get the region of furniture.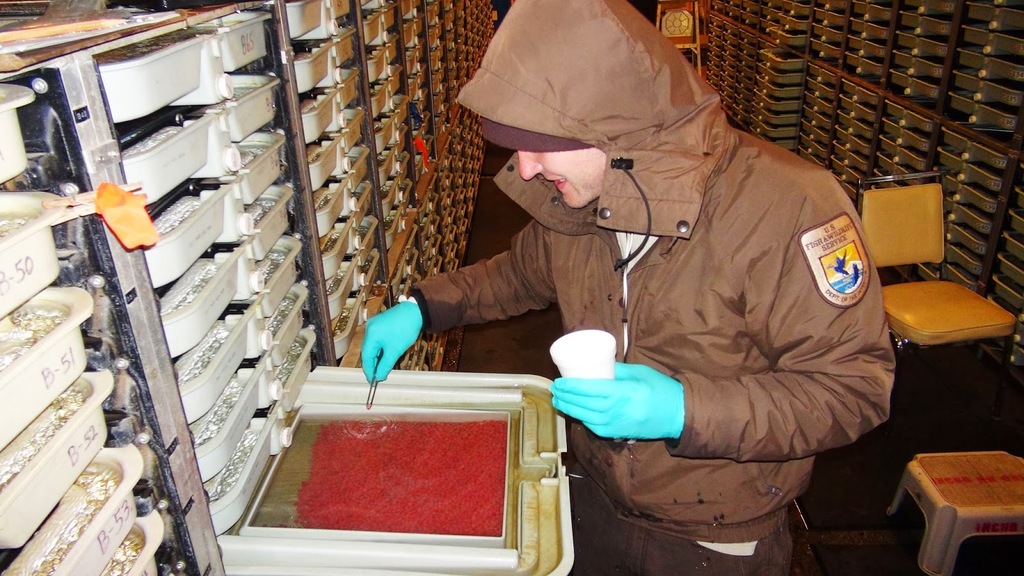
[855, 171, 1020, 440].
